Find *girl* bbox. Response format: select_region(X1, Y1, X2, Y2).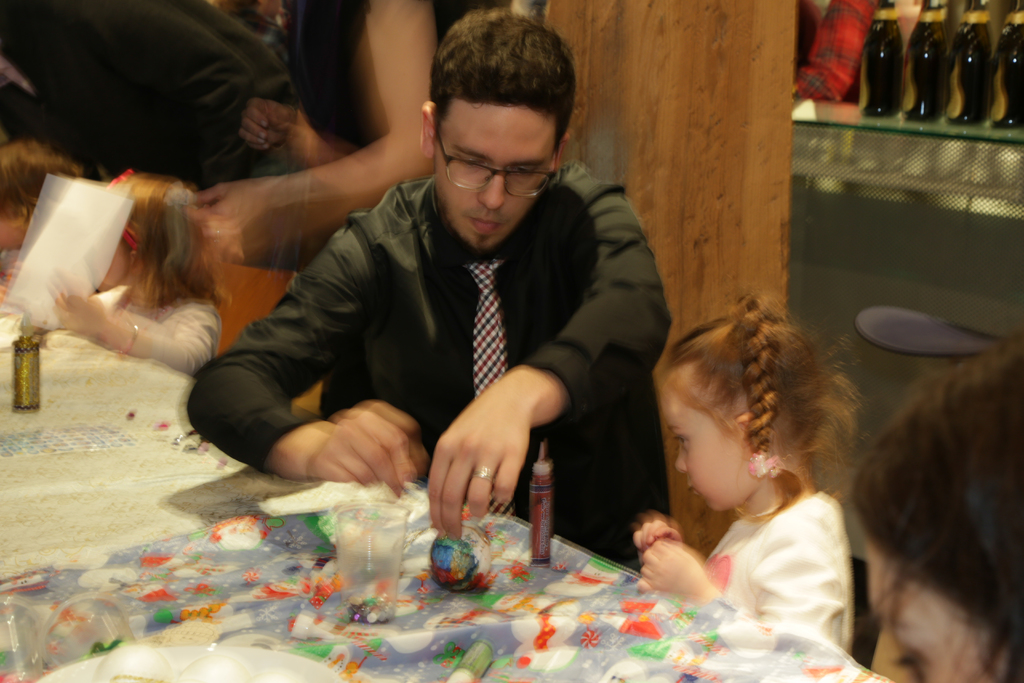
select_region(630, 289, 866, 654).
